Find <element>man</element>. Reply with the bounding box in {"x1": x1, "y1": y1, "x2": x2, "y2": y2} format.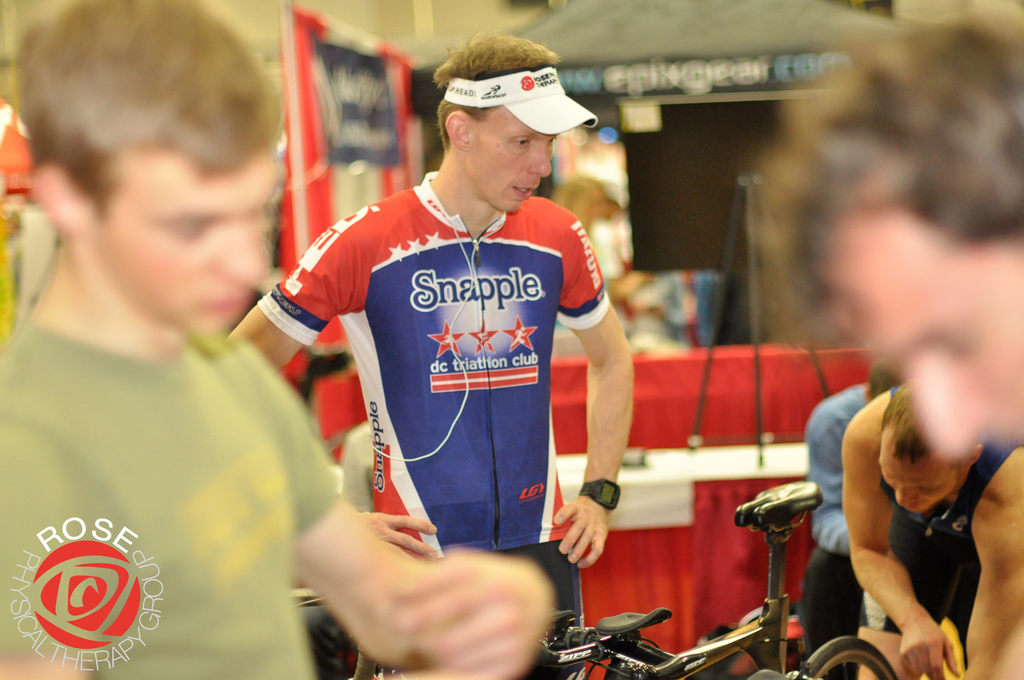
{"x1": 0, "y1": 0, "x2": 550, "y2": 679}.
